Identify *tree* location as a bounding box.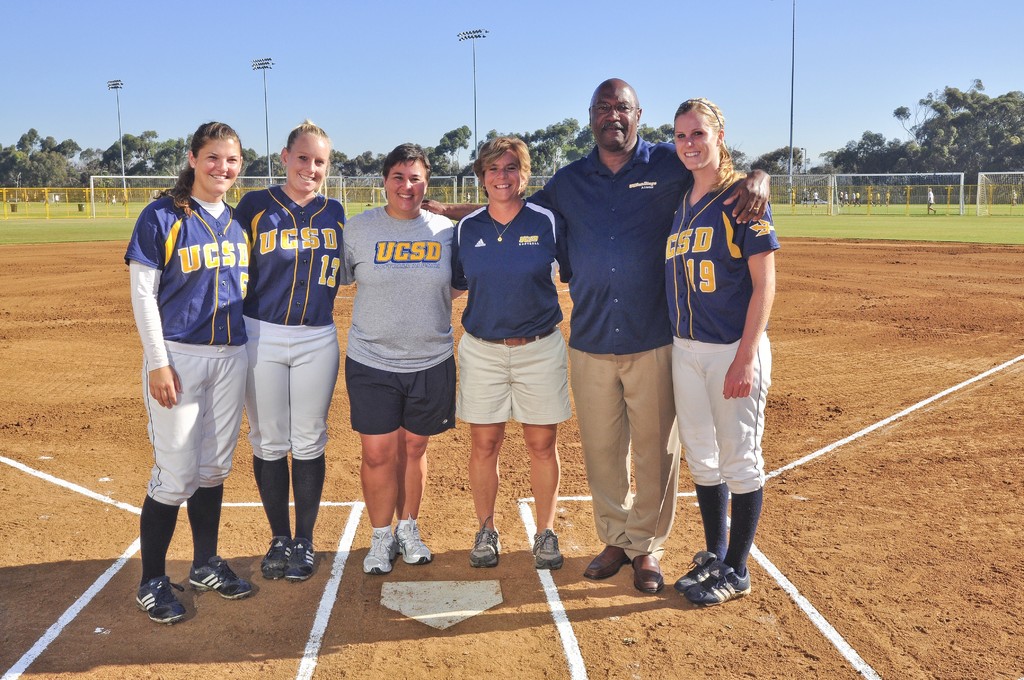
bbox=(244, 150, 284, 179).
